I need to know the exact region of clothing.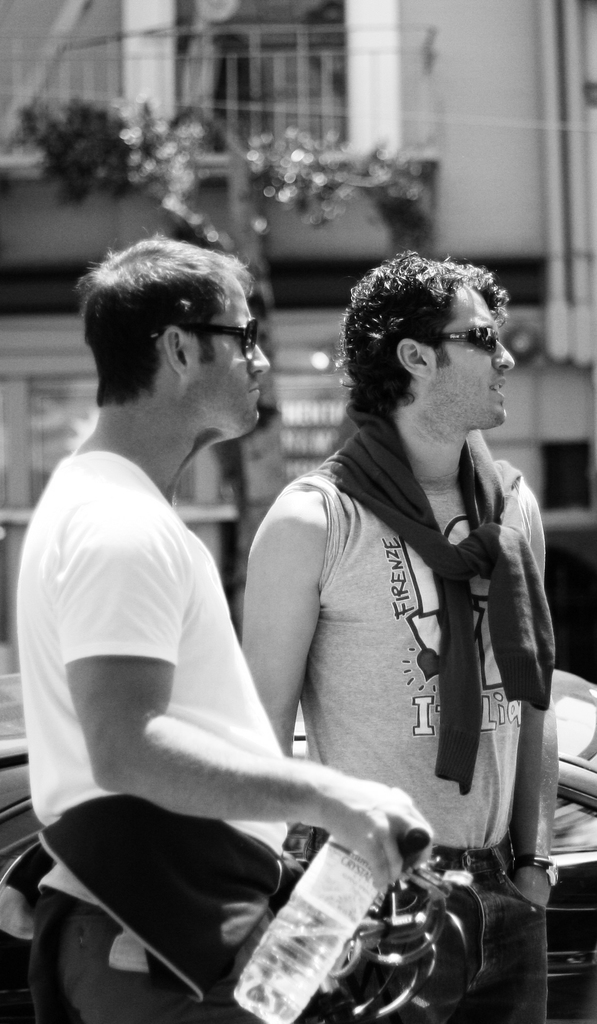
Region: <bbox>297, 406, 557, 1023</bbox>.
